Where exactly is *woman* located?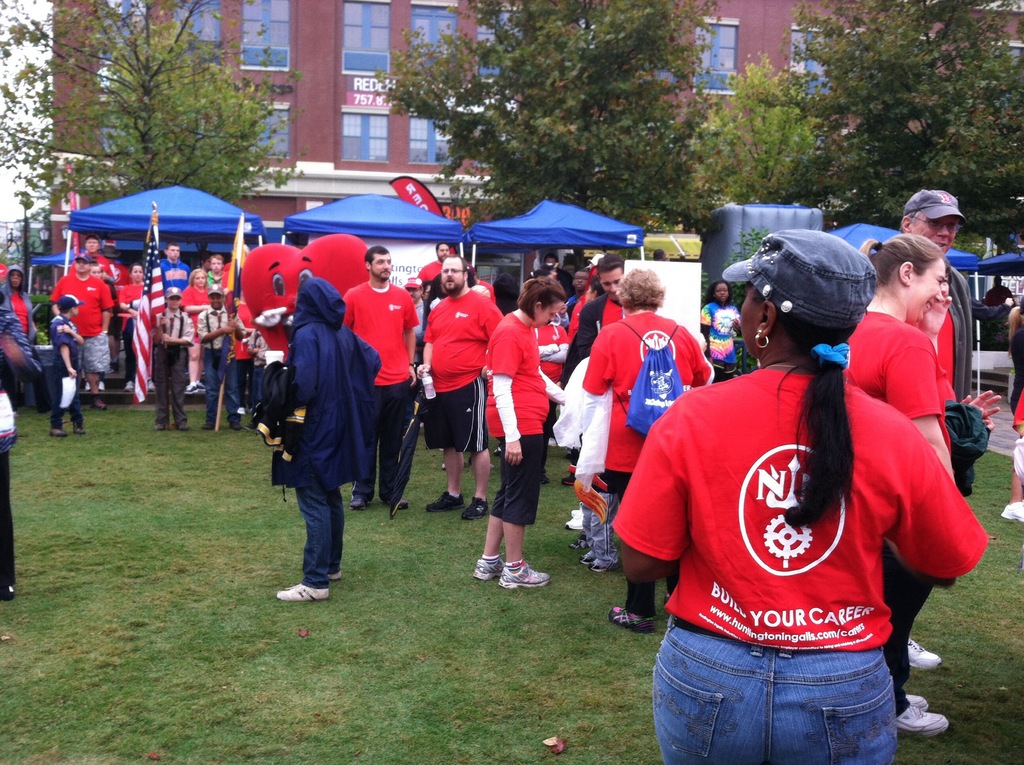
Its bounding box is l=472, t=276, r=567, b=593.
